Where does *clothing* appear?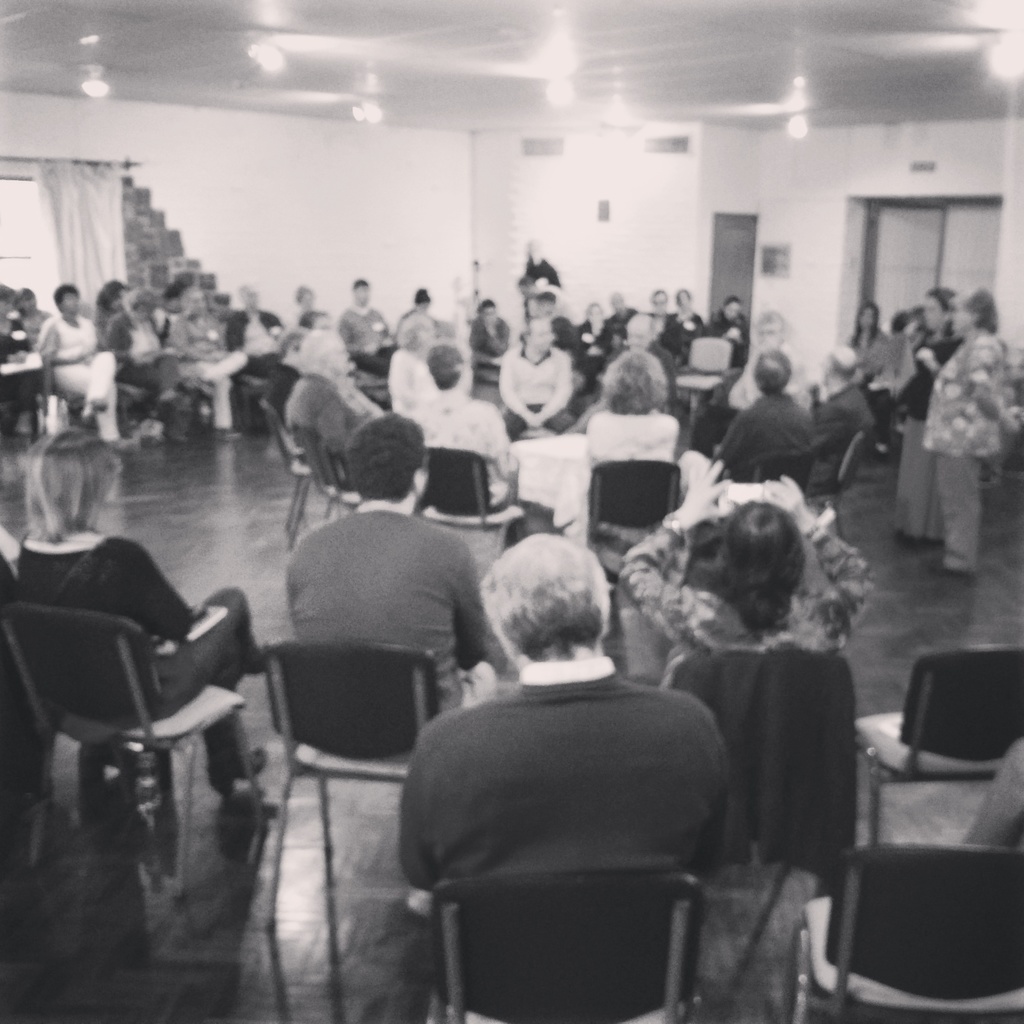
Appears at (x1=651, y1=314, x2=712, y2=367).
